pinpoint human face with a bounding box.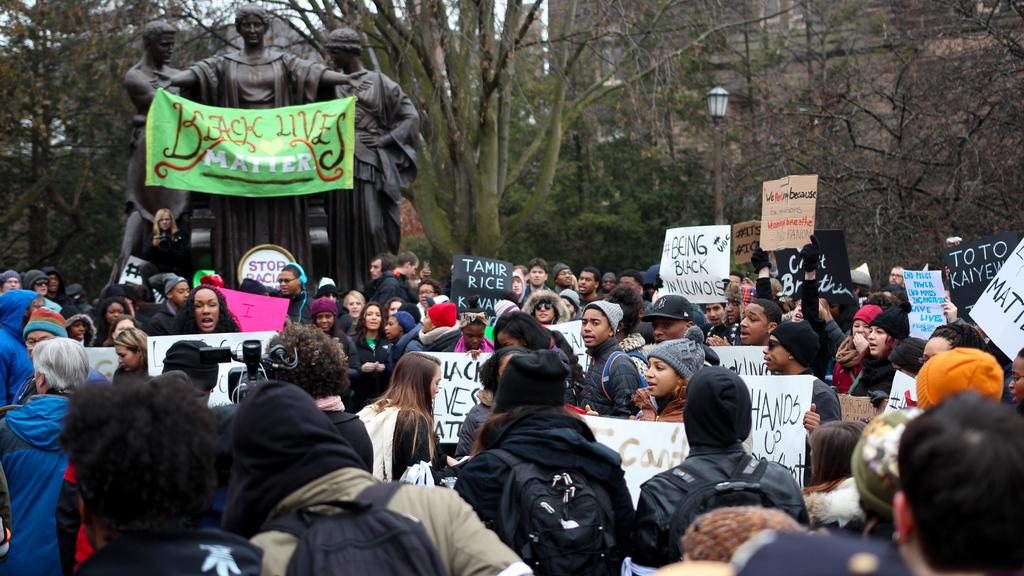
l=579, t=271, r=595, b=295.
